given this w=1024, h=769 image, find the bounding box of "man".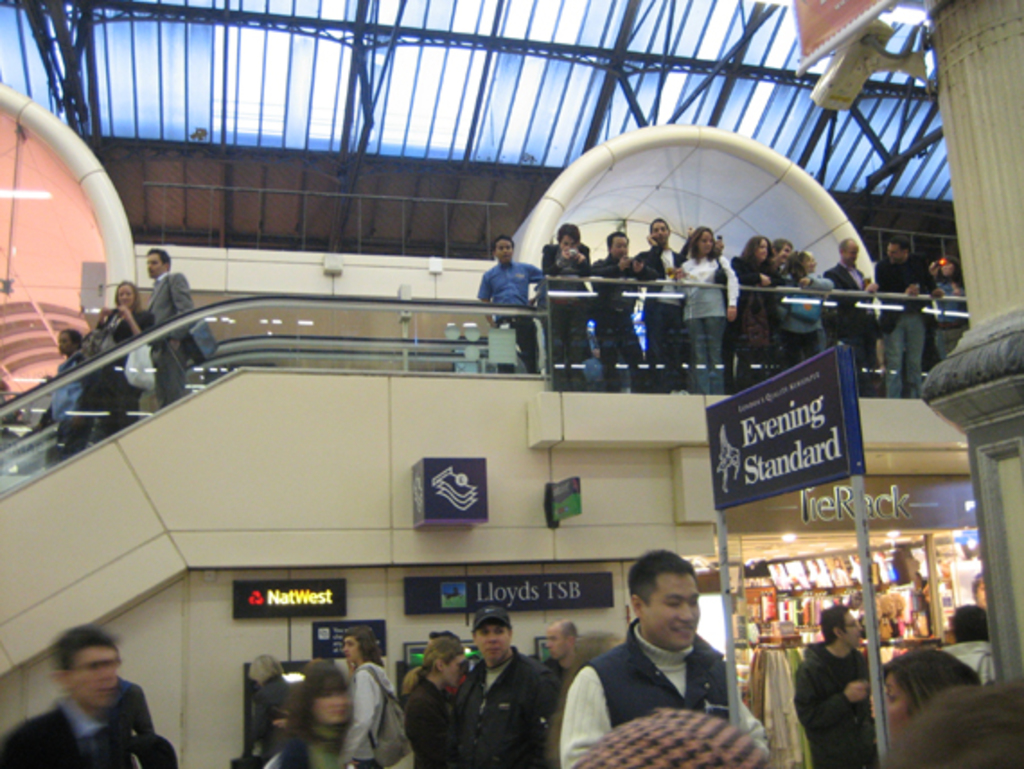
(873,237,931,399).
